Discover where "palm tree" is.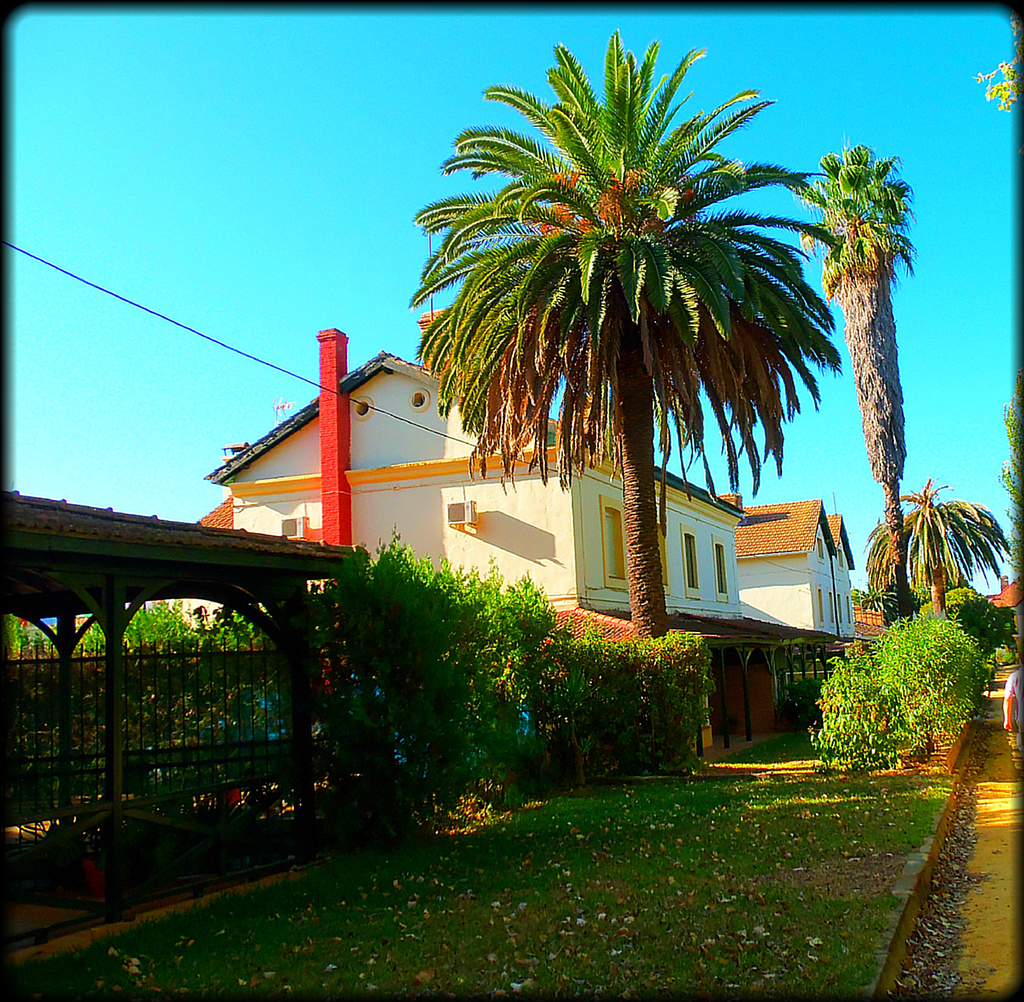
Discovered at 870:494:998:649.
